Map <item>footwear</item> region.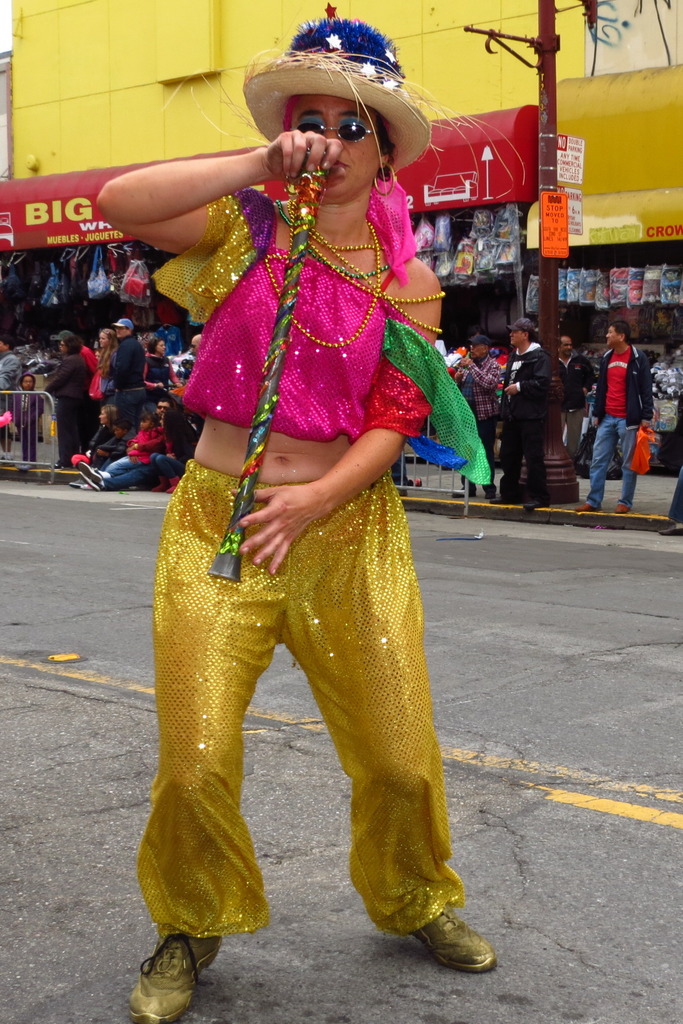
Mapped to detection(613, 502, 627, 515).
